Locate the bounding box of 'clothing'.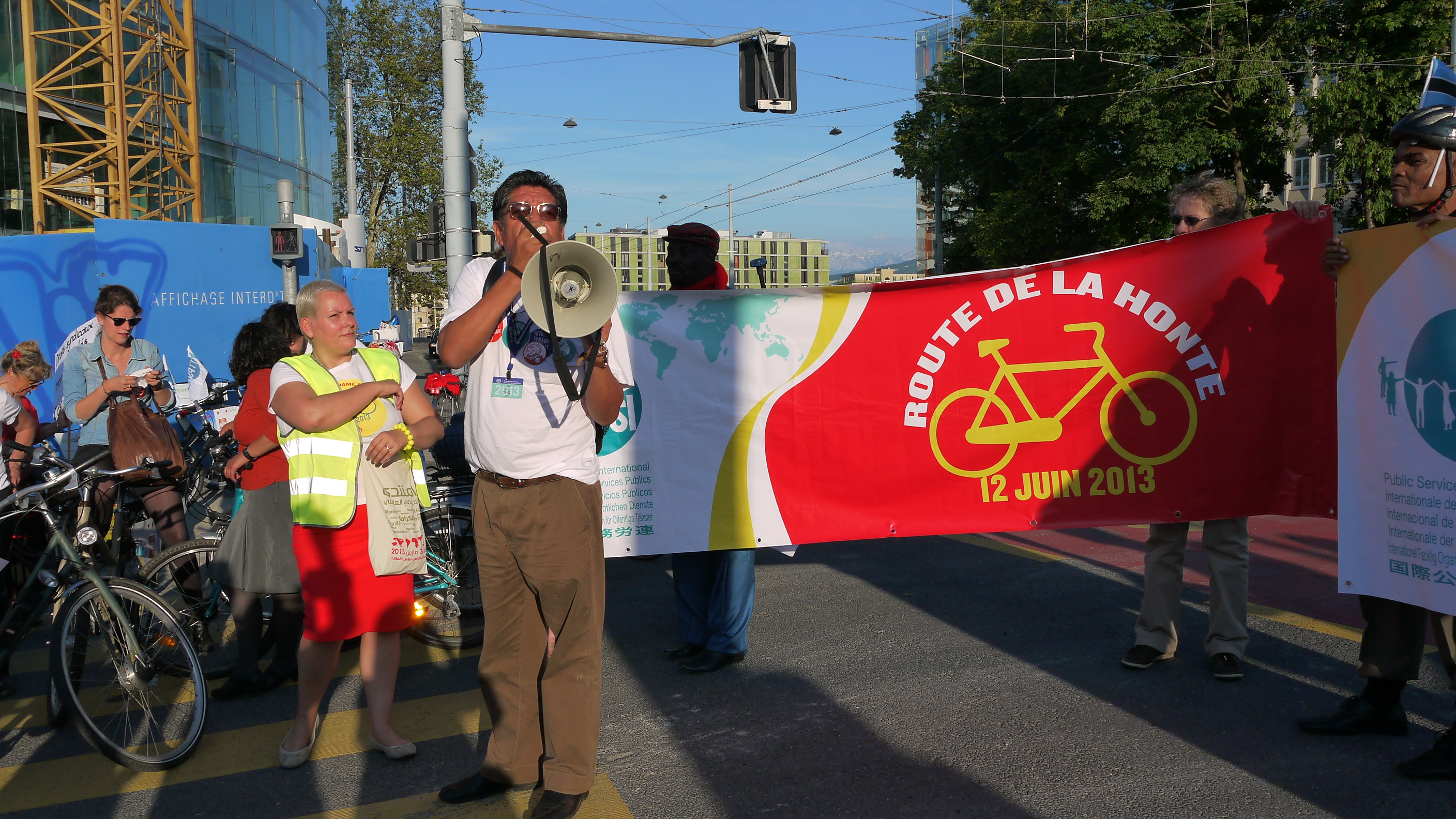
Bounding box: <box>33,170,91,257</box>.
